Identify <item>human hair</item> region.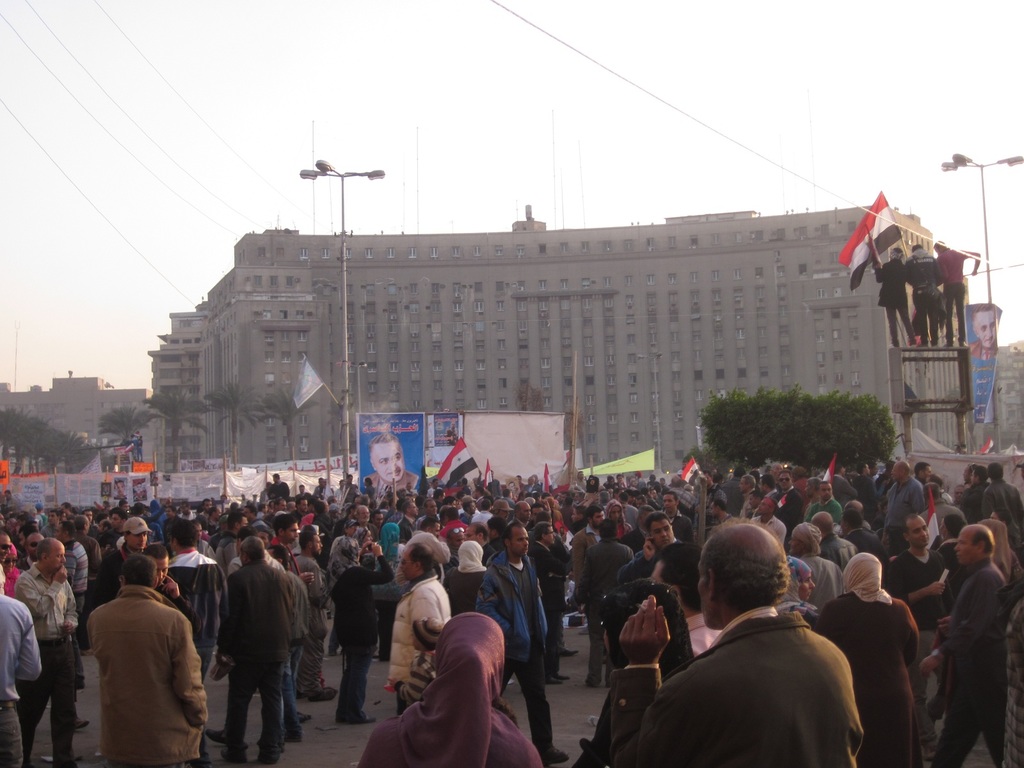
Region: (x1=275, y1=516, x2=294, y2=532).
